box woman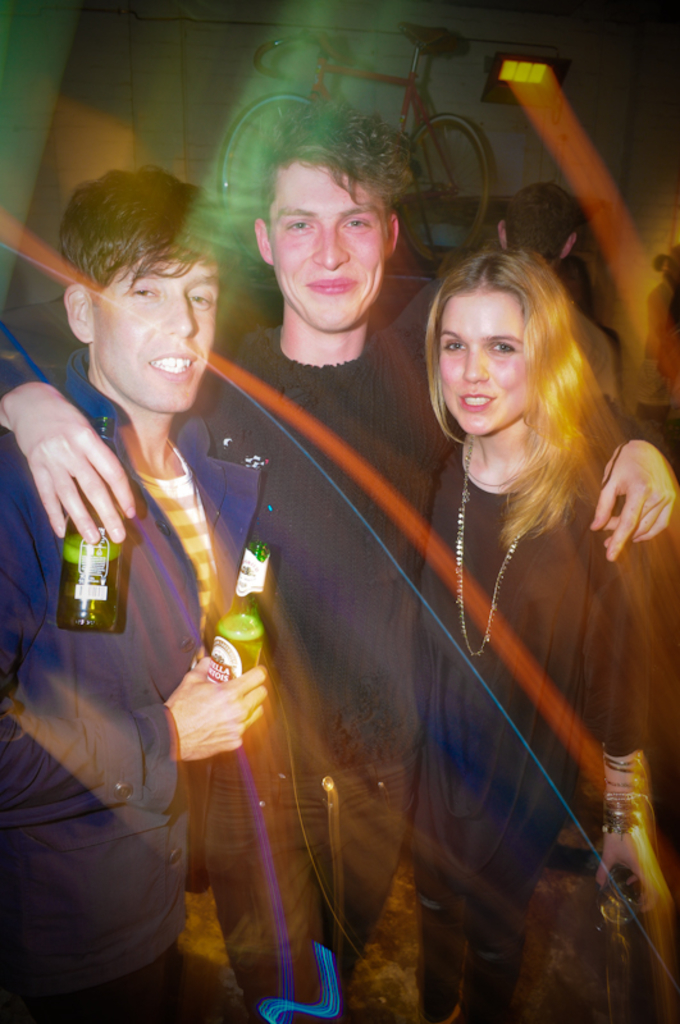
locate(419, 256, 658, 1023)
